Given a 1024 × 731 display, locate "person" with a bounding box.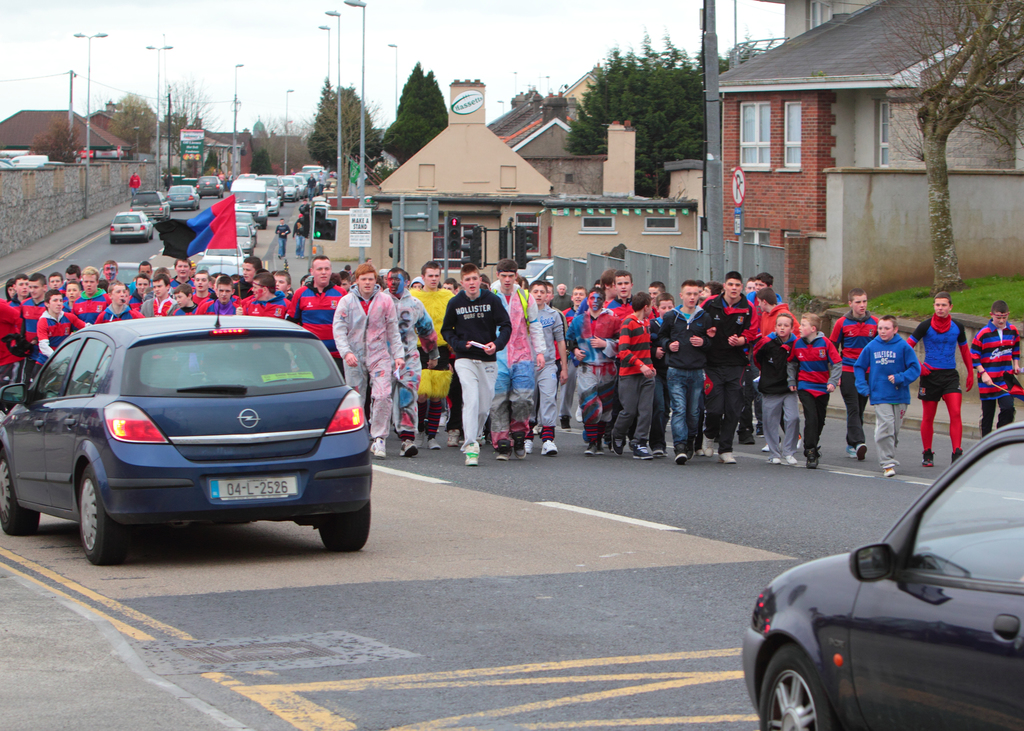
Located: bbox=[375, 263, 443, 460].
